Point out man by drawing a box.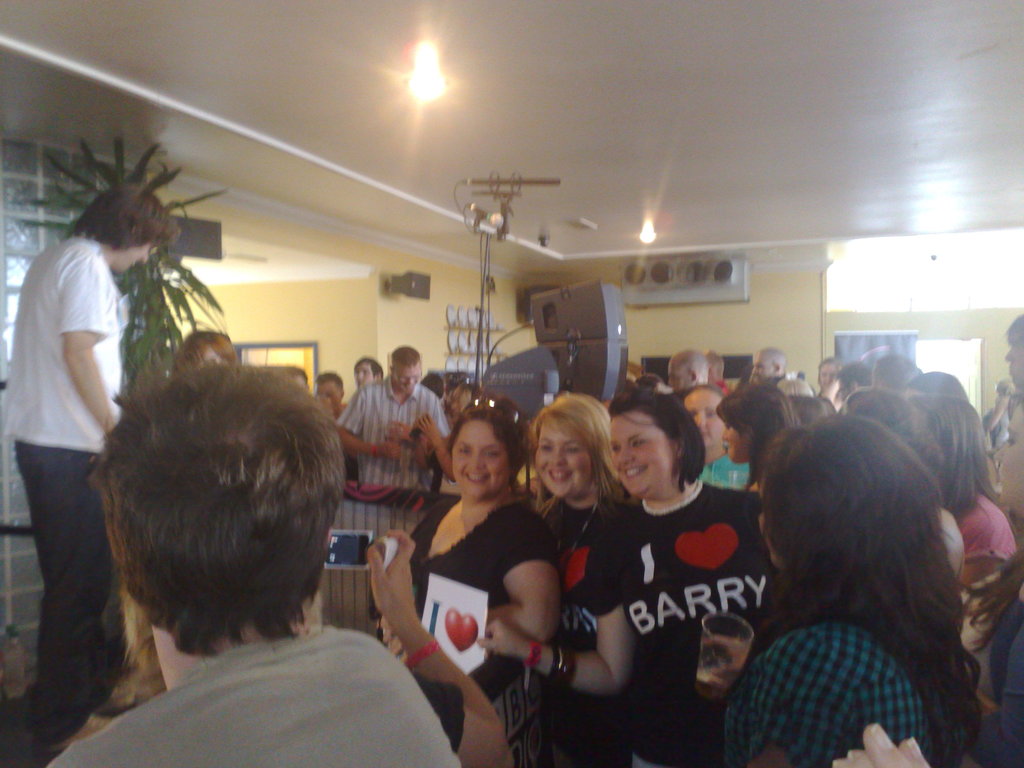
353/356/384/387.
